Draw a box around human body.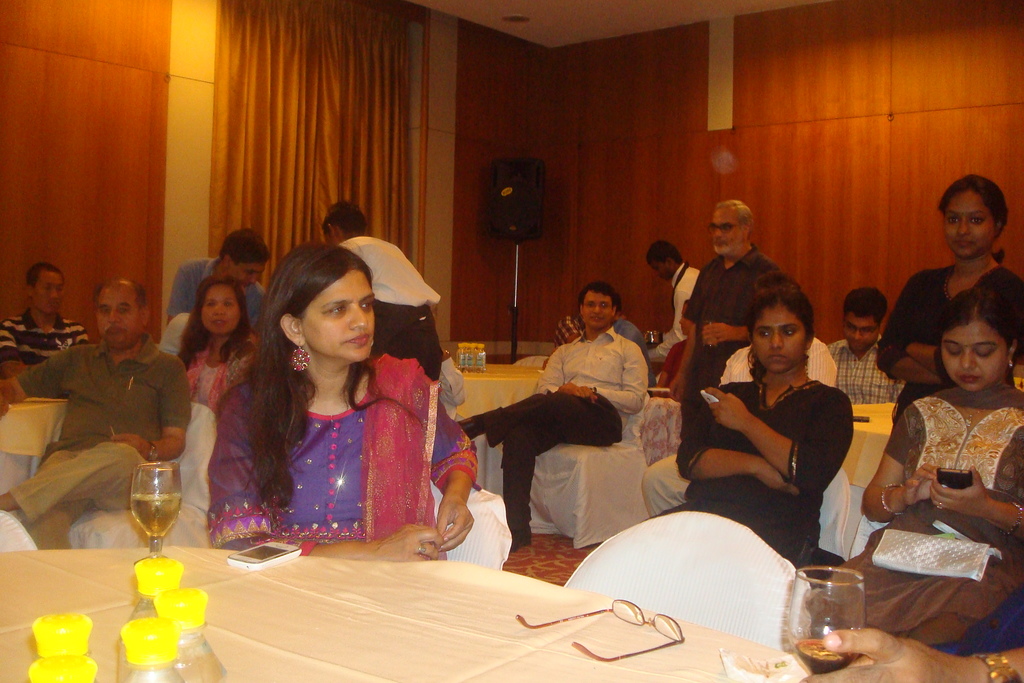
<region>0, 271, 196, 543</region>.
